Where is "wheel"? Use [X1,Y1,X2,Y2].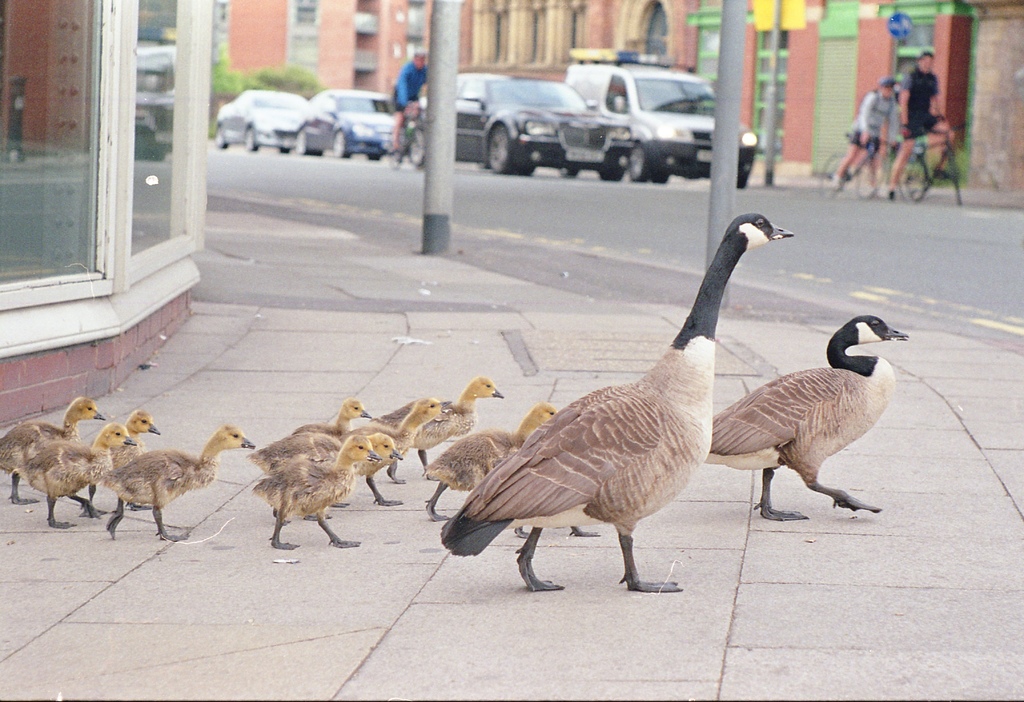
[364,147,383,161].
